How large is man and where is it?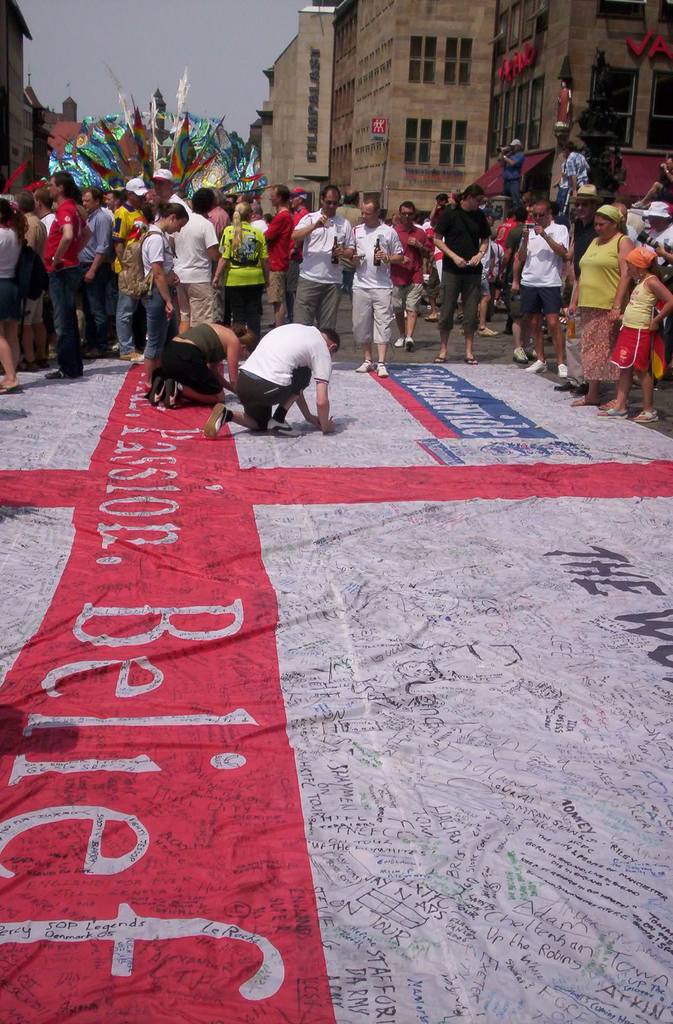
Bounding box: pyautogui.locateOnScreen(144, 161, 187, 214).
